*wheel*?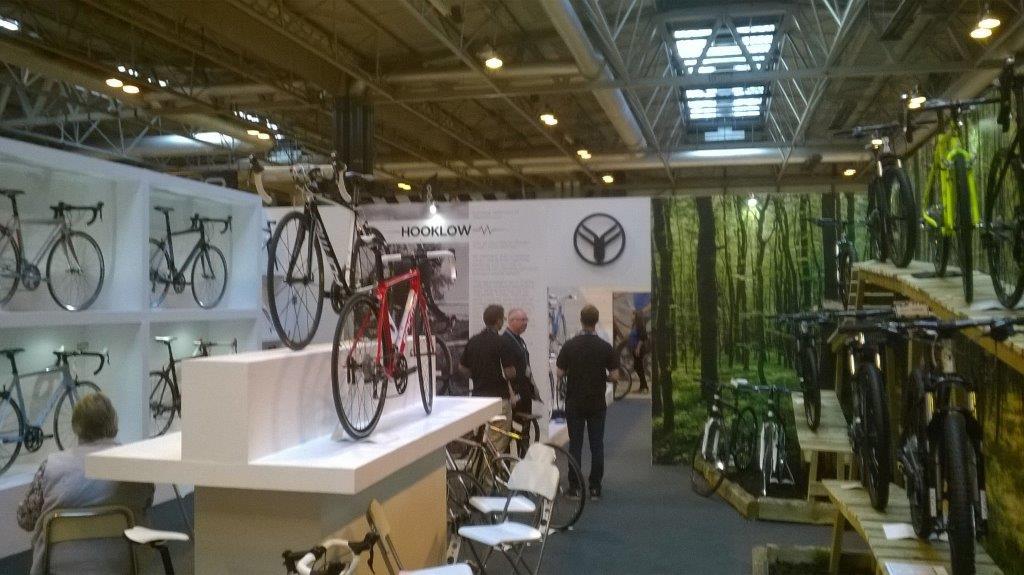
bbox=(0, 395, 23, 473)
